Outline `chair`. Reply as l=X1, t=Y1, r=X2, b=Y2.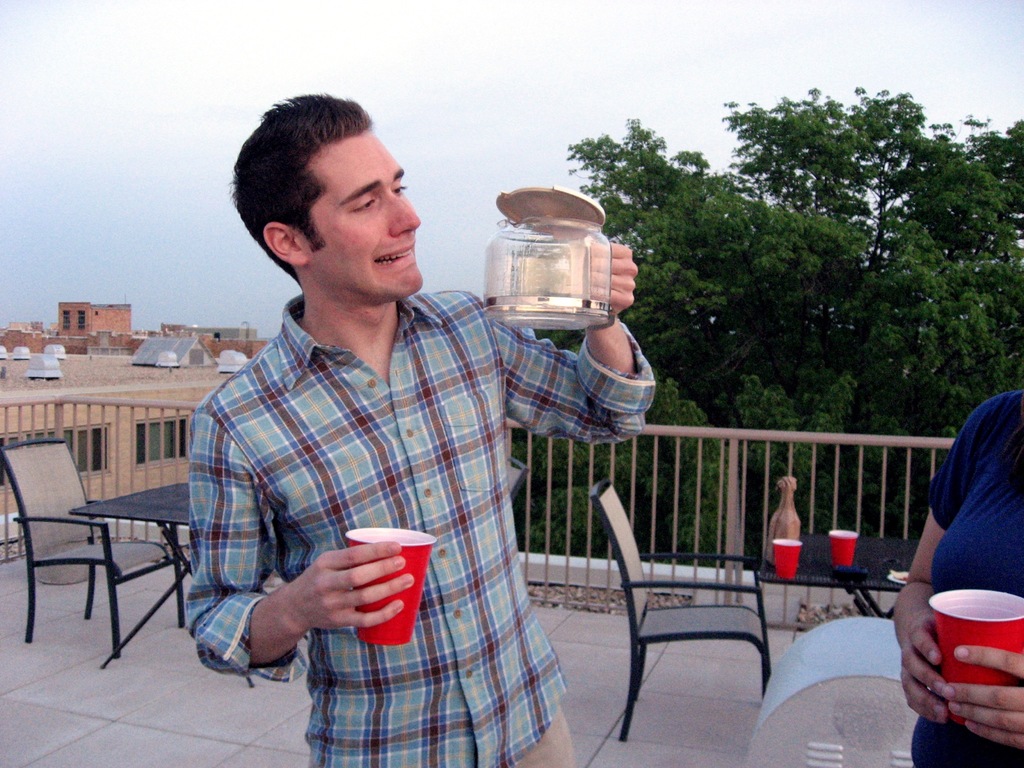
l=597, t=470, r=801, b=752.
